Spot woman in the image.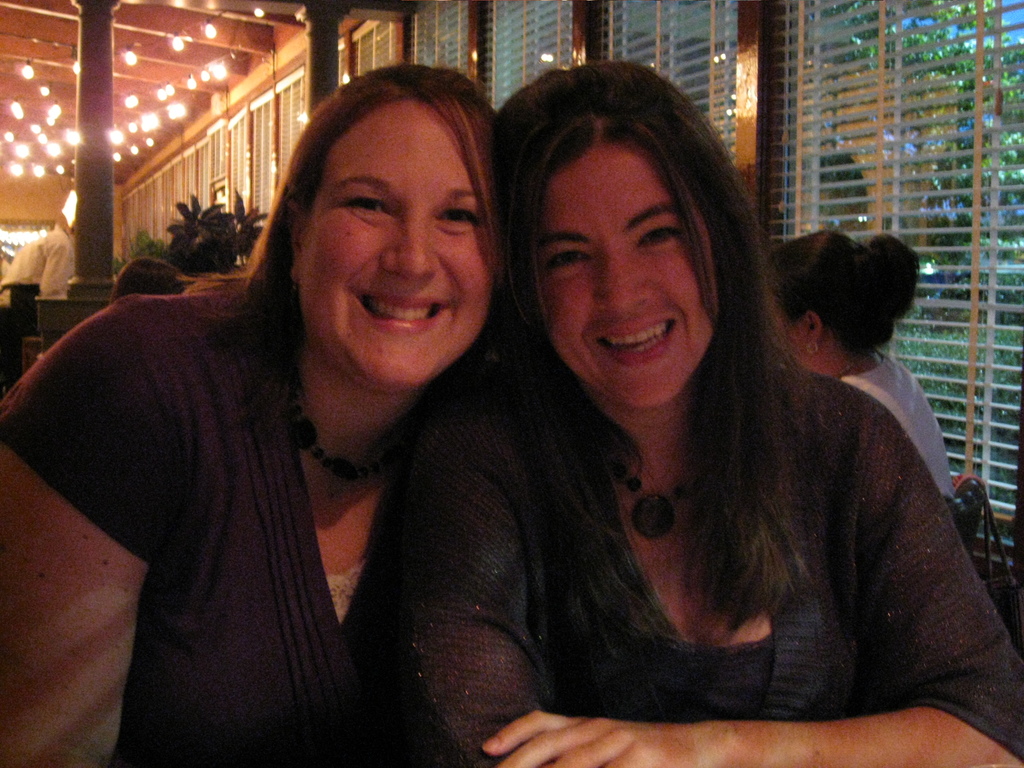
woman found at (0, 68, 418, 767).
